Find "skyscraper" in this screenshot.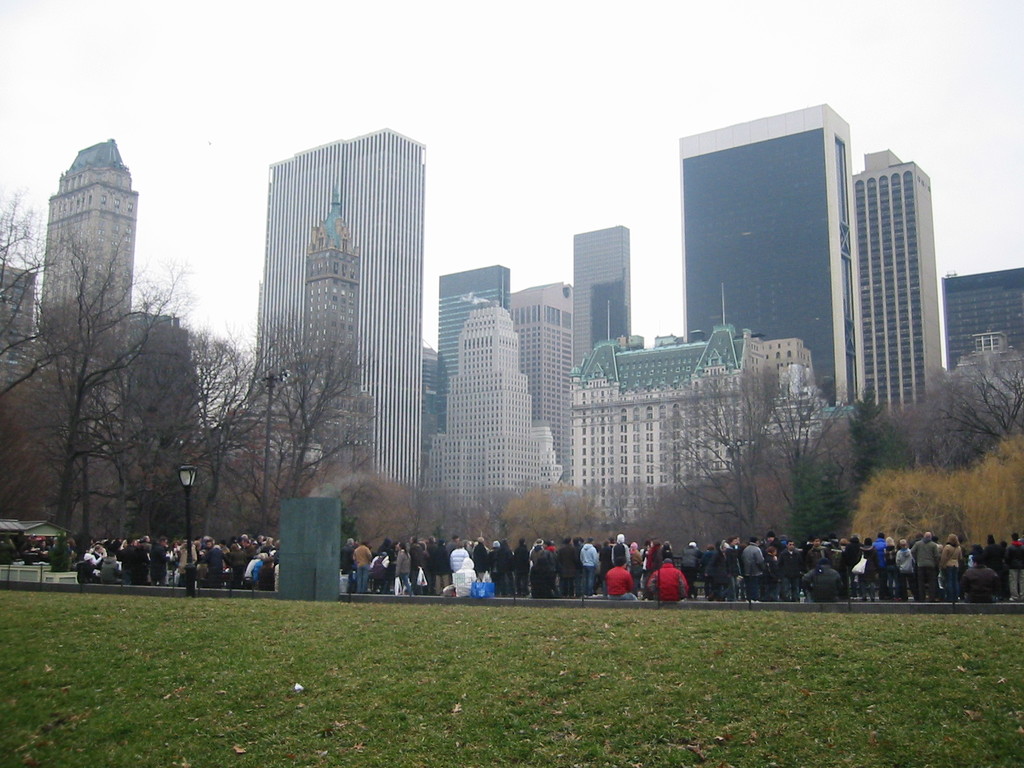
The bounding box for "skyscraper" is <region>680, 102, 863, 422</region>.
